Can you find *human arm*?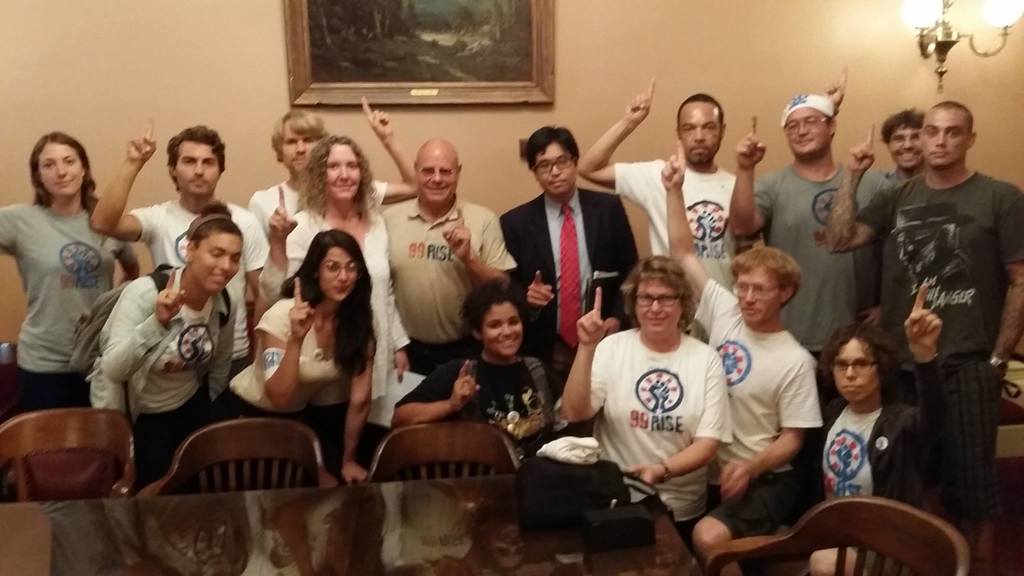
Yes, bounding box: (982,189,1023,374).
